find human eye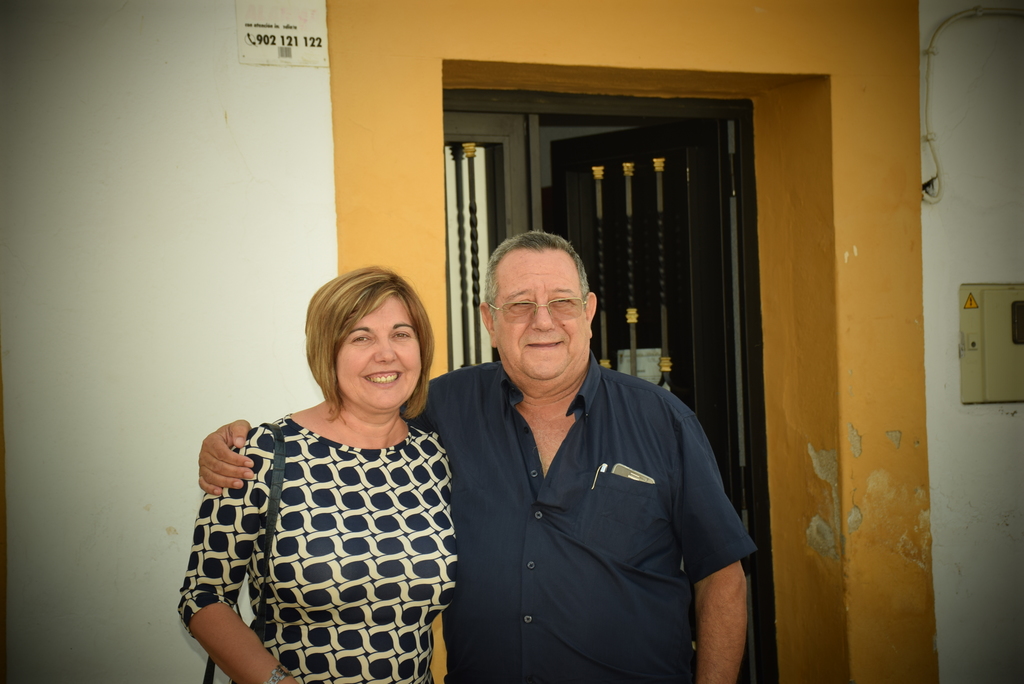
(392,327,410,340)
